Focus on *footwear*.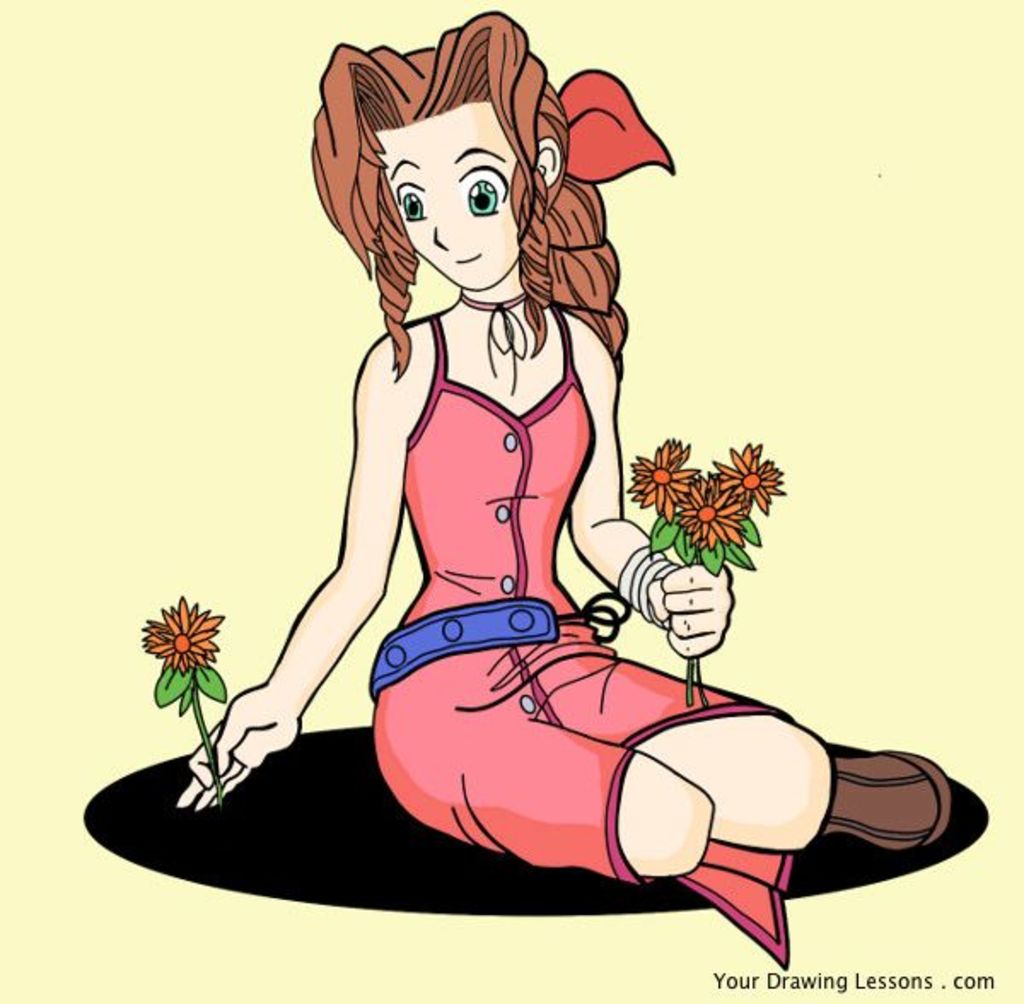
Focused at <bbox>806, 751, 961, 898</bbox>.
